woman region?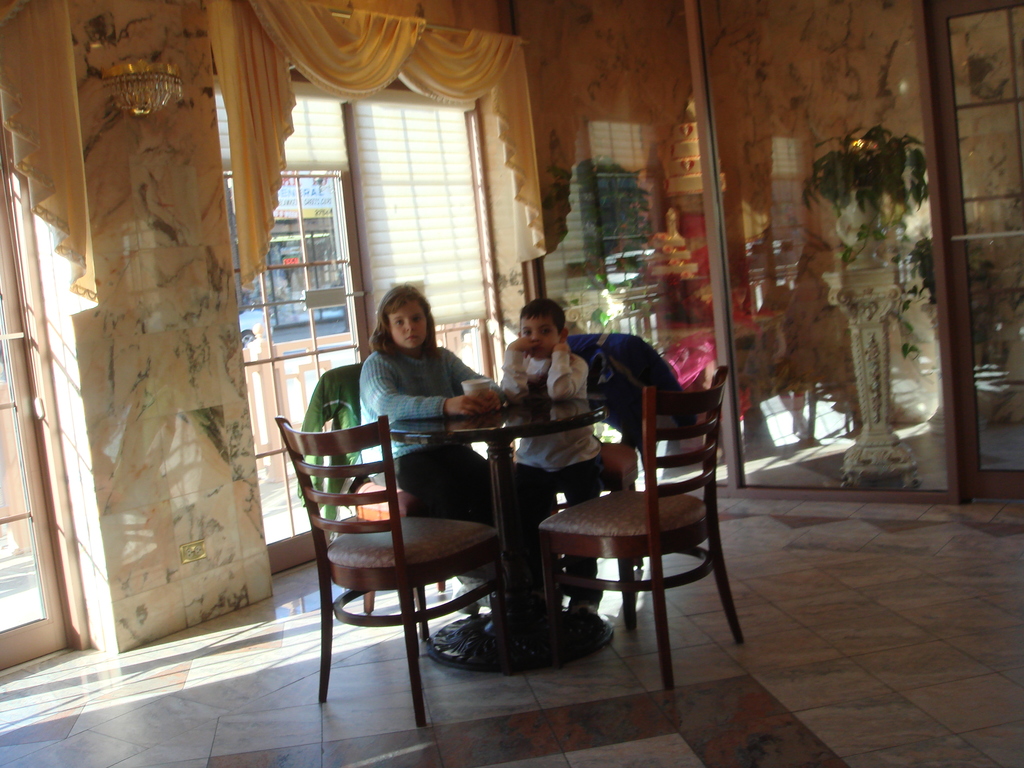
333, 278, 488, 518
